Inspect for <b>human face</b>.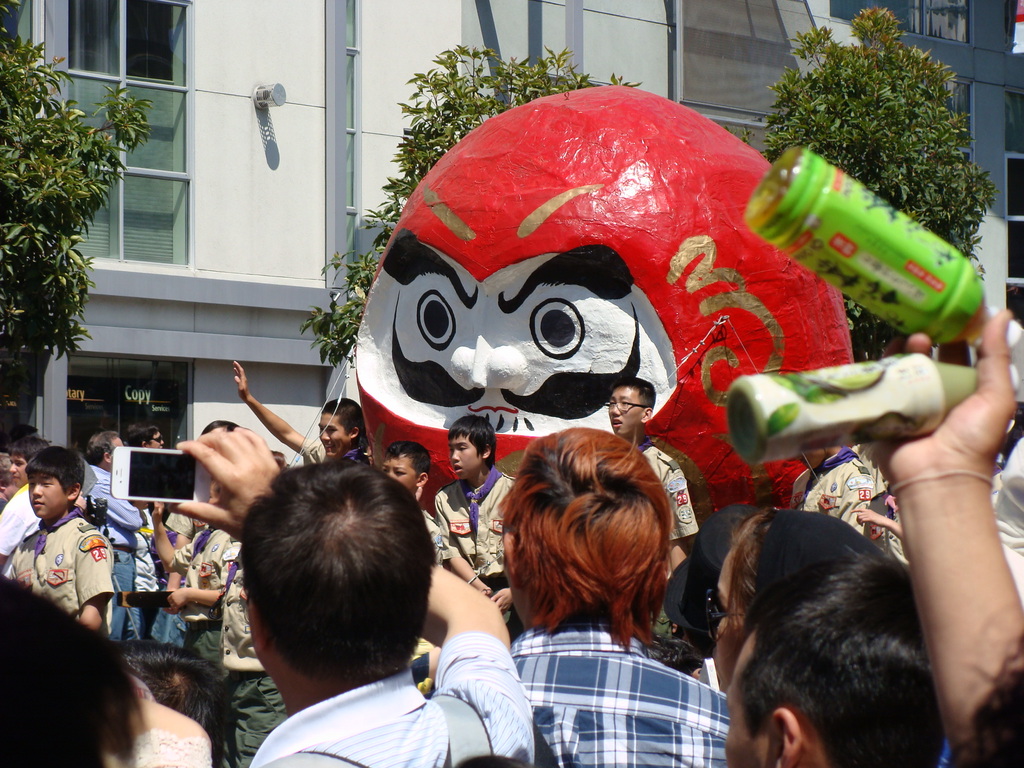
Inspection: pyautogui.locateOnScreen(319, 413, 349, 454).
